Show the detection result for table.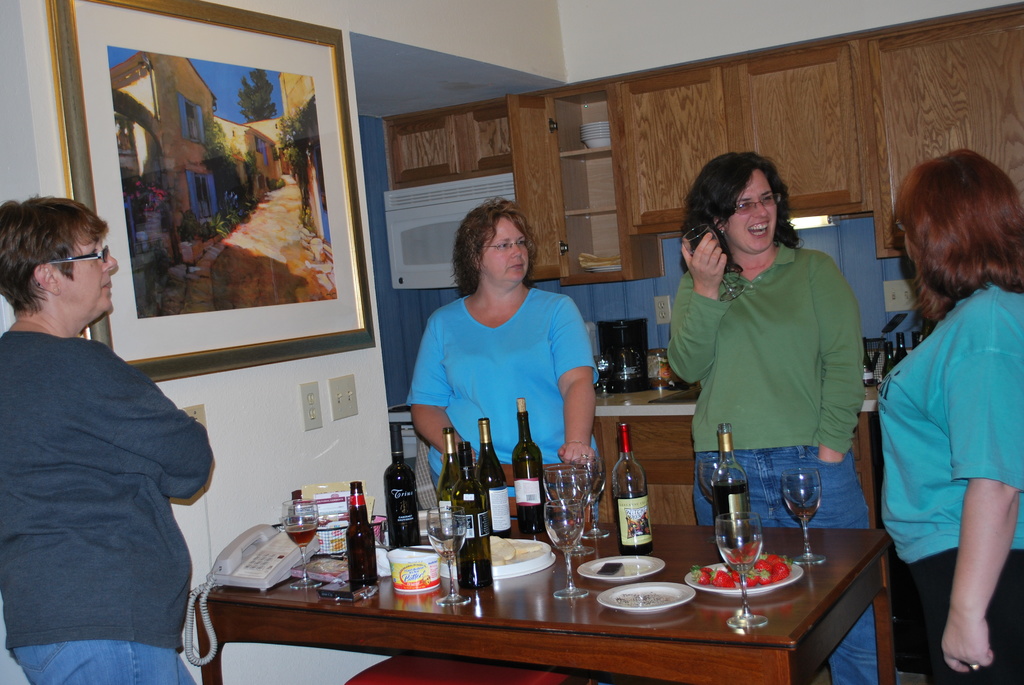
167, 515, 786, 684.
